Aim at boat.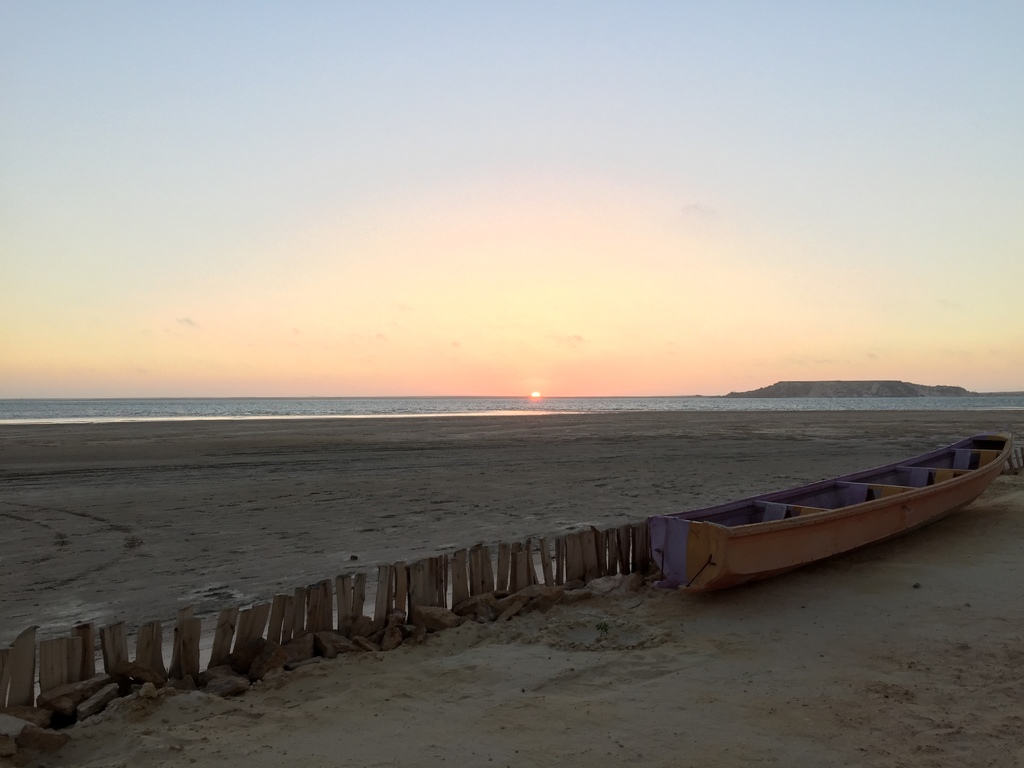
Aimed at x1=655, y1=417, x2=1015, y2=584.
